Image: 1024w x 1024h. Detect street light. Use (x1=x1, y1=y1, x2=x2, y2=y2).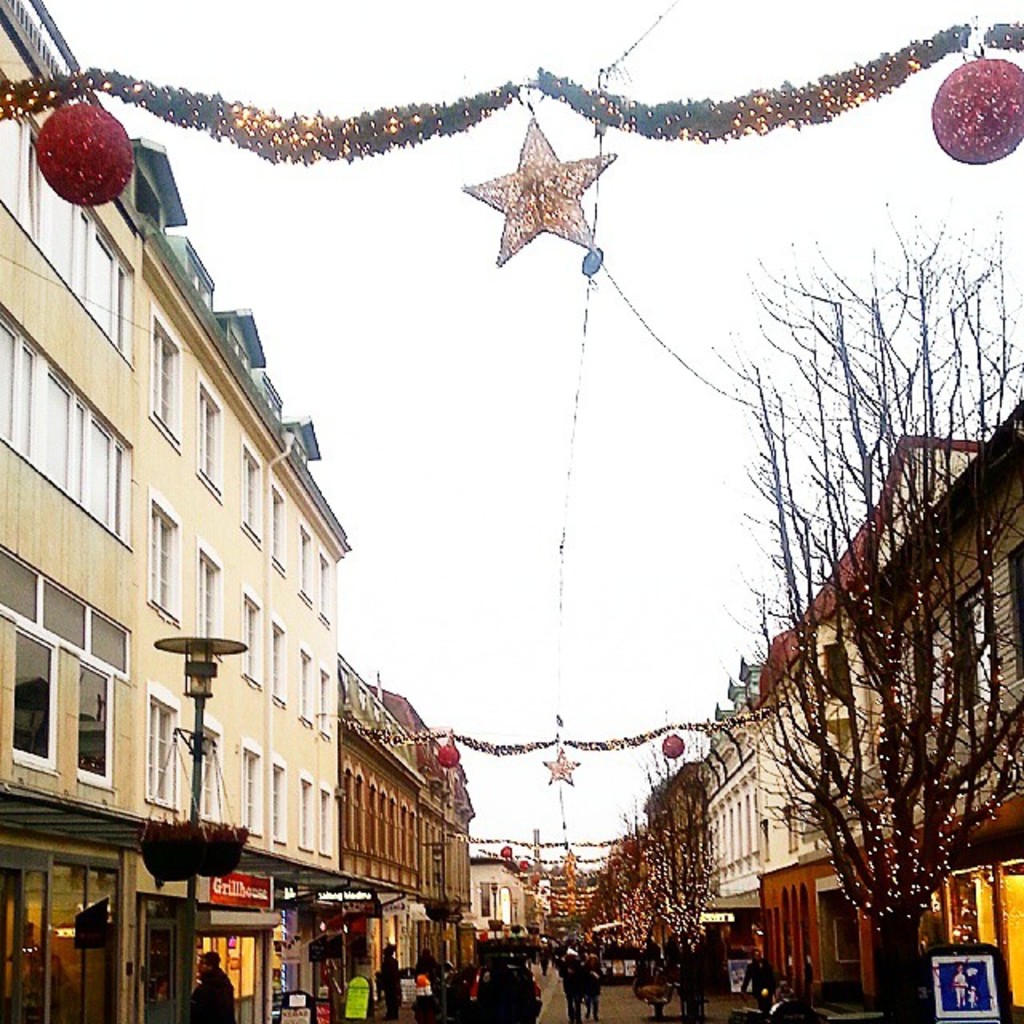
(x1=482, y1=891, x2=510, y2=989).
